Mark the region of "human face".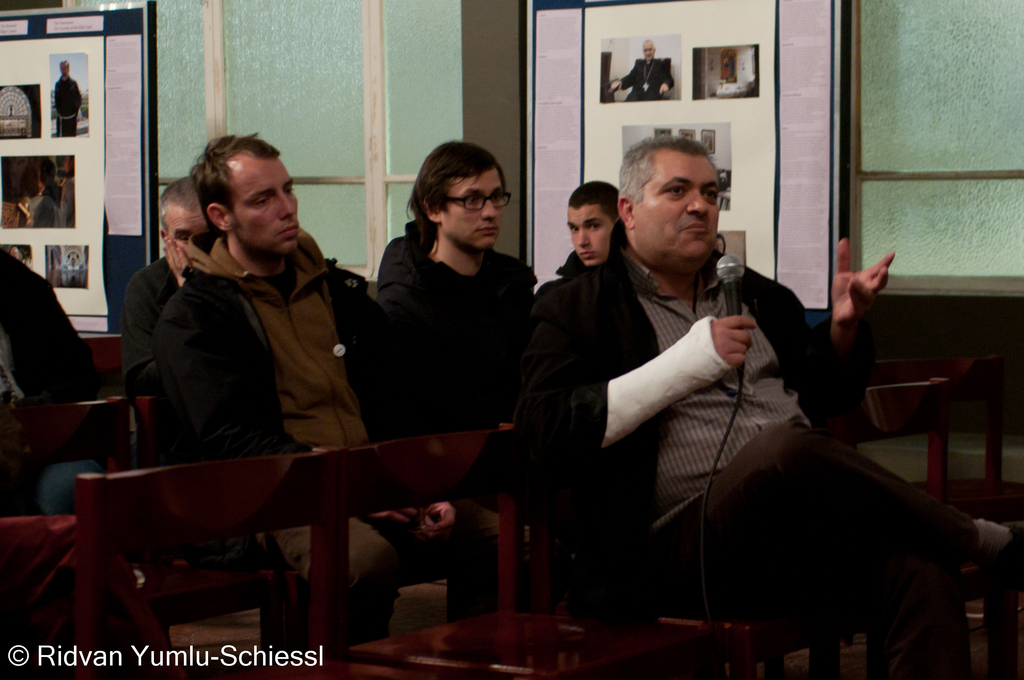
Region: 635,156,722,260.
